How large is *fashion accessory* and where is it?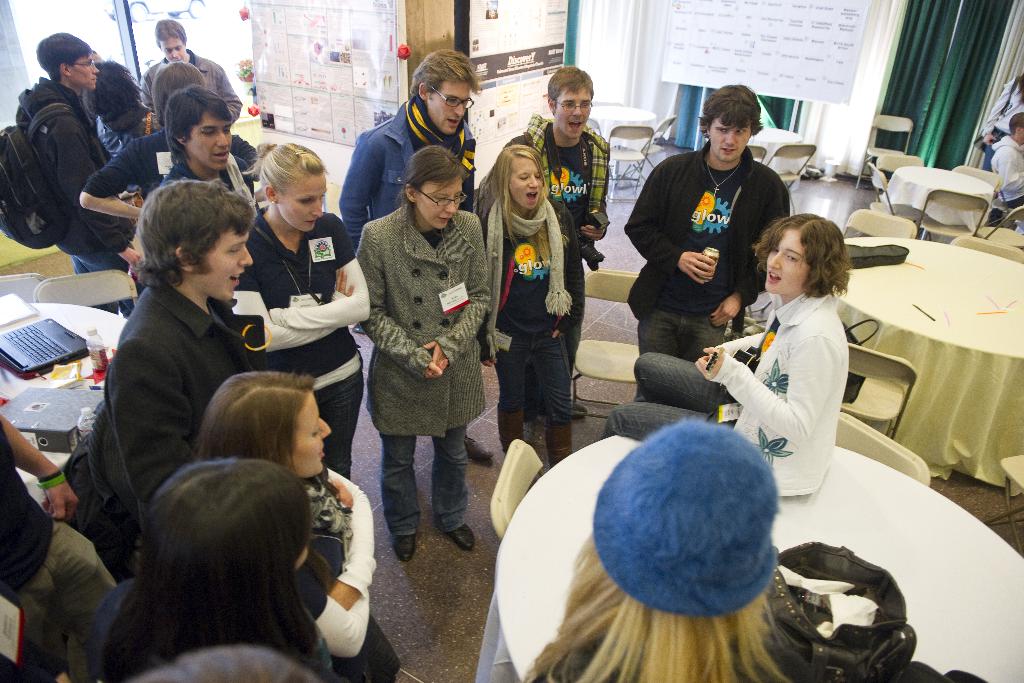
Bounding box: [x1=483, y1=195, x2=573, y2=355].
